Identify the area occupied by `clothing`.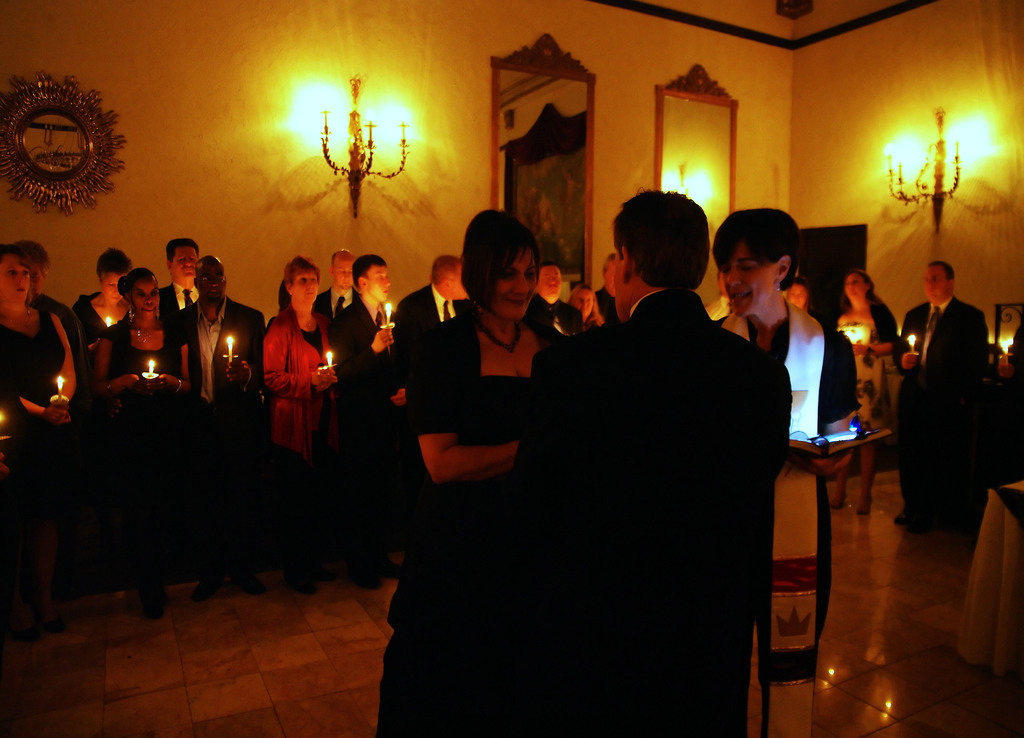
Area: [69,289,136,346].
